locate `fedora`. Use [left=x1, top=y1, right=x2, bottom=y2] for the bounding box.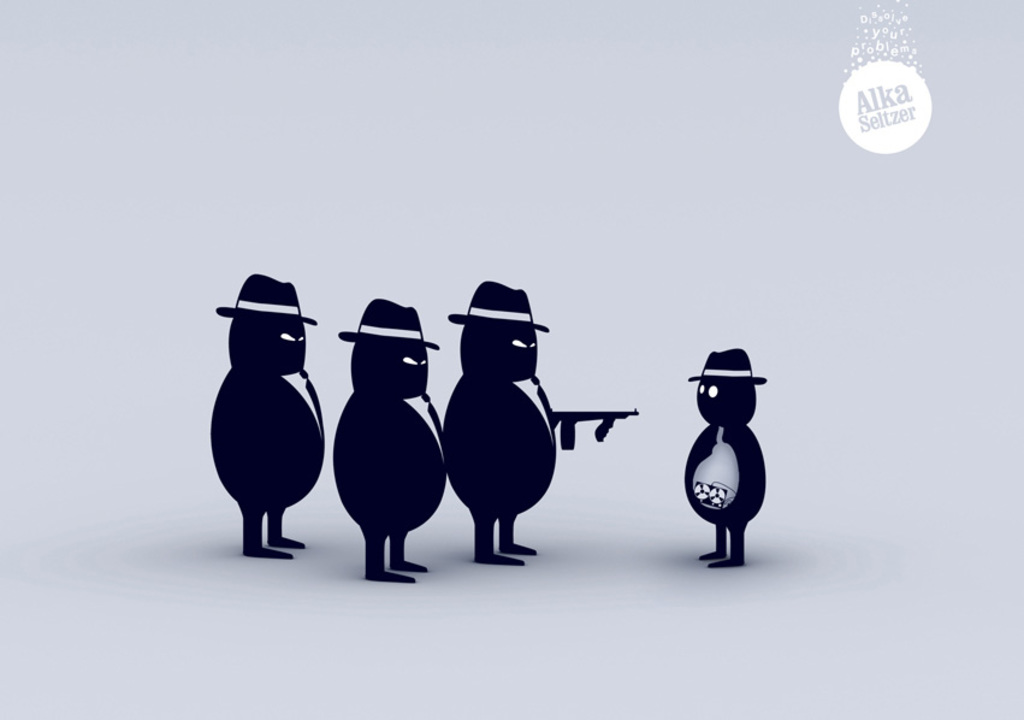
[left=213, top=270, right=320, bottom=327].
